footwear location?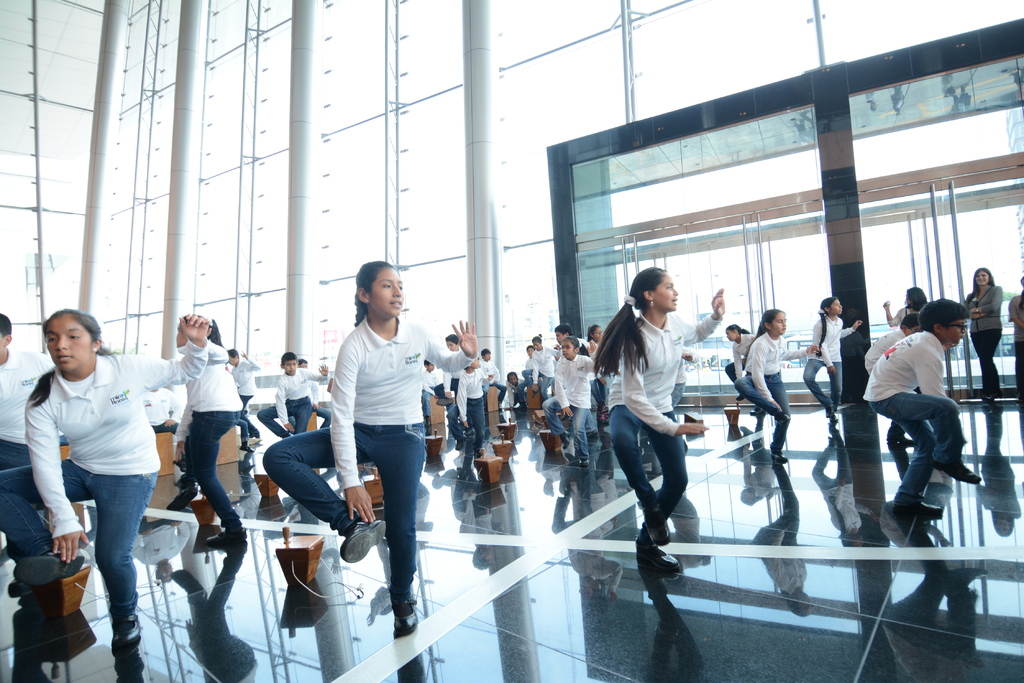
x1=574 y1=457 x2=588 y2=466
